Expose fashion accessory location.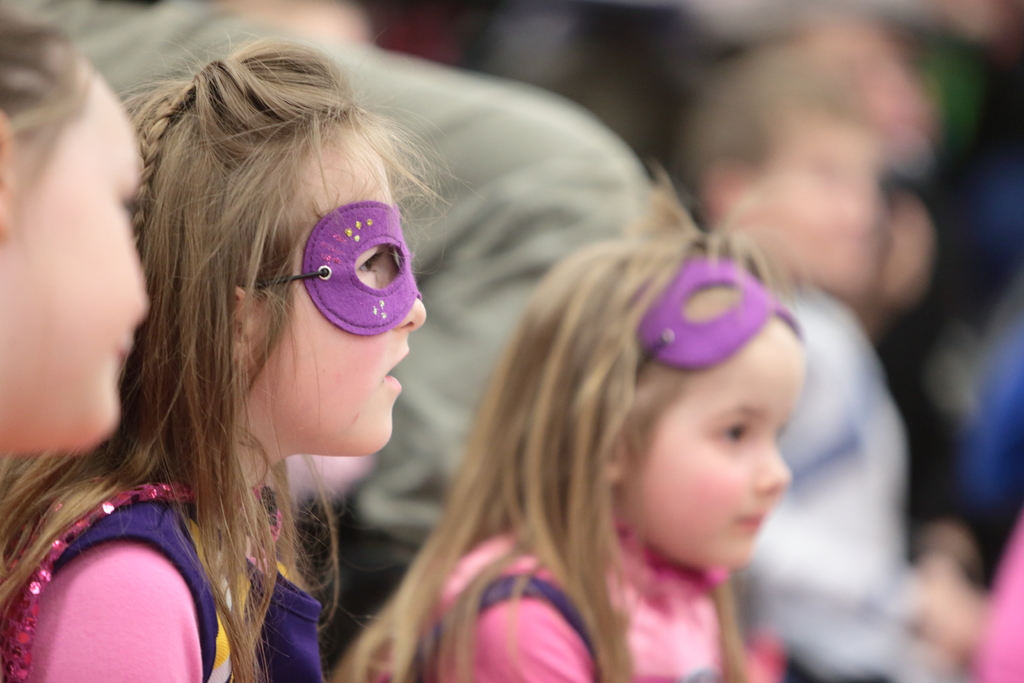
Exposed at x1=263, y1=209, x2=422, y2=333.
